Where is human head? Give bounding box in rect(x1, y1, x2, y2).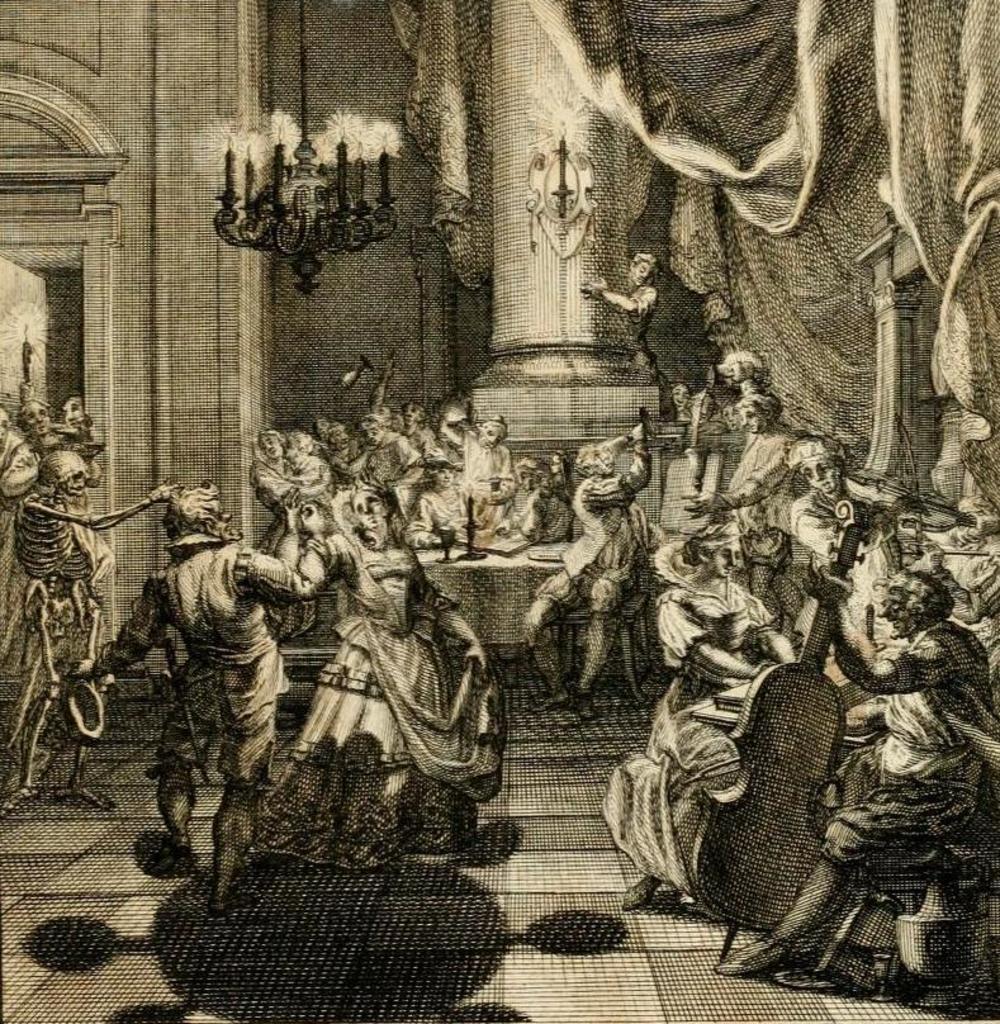
rect(285, 435, 312, 461).
